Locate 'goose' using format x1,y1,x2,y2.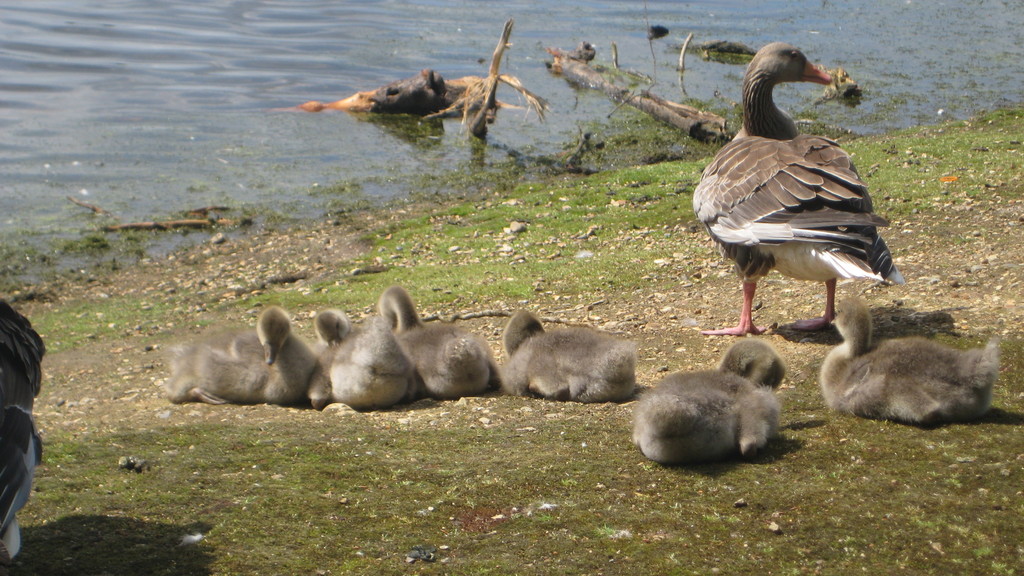
698,42,889,339.
